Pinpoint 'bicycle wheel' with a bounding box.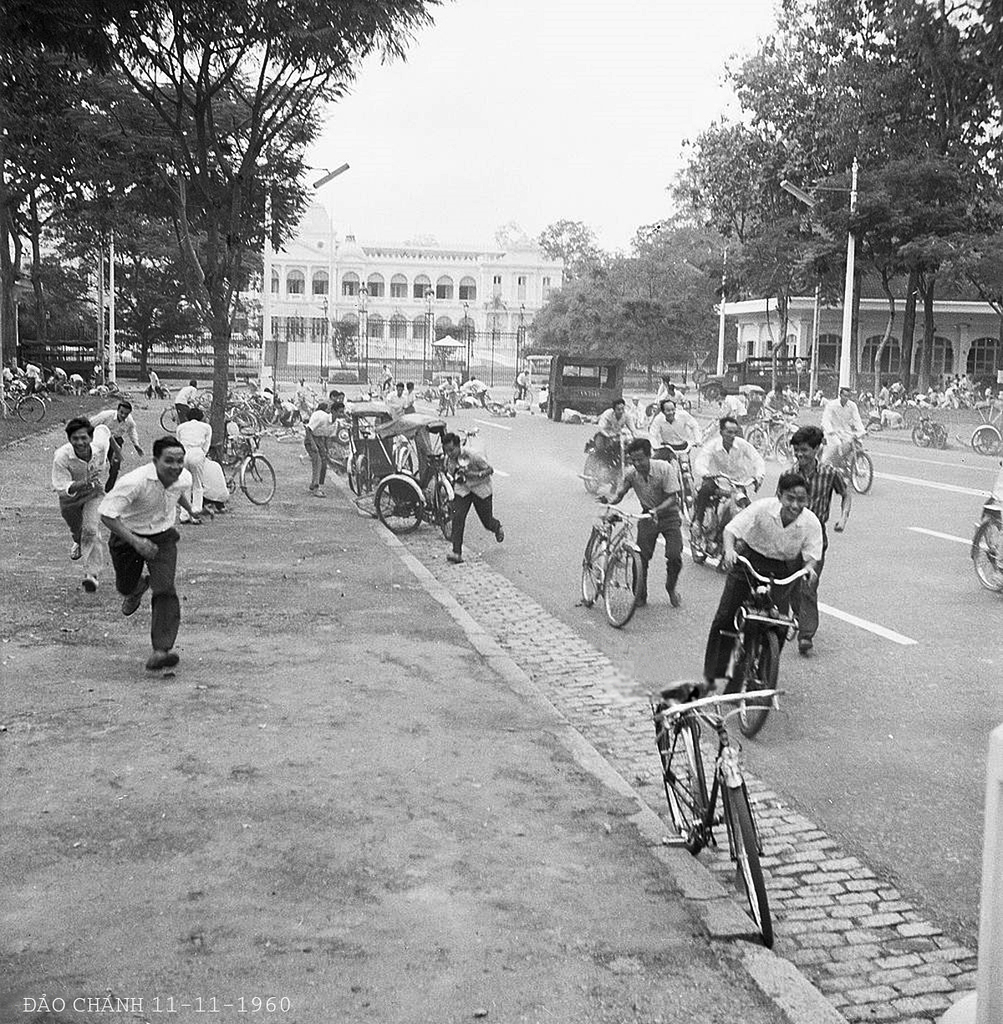
pyautogui.locateOnScreen(748, 428, 769, 460).
